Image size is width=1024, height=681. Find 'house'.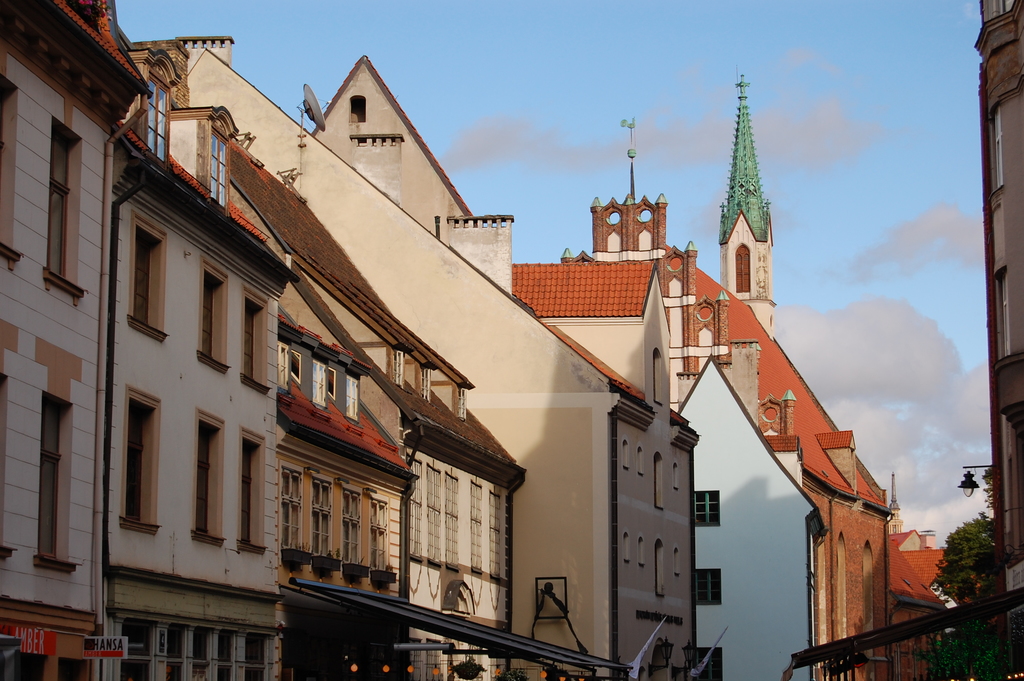
Rect(224, 125, 534, 680).
